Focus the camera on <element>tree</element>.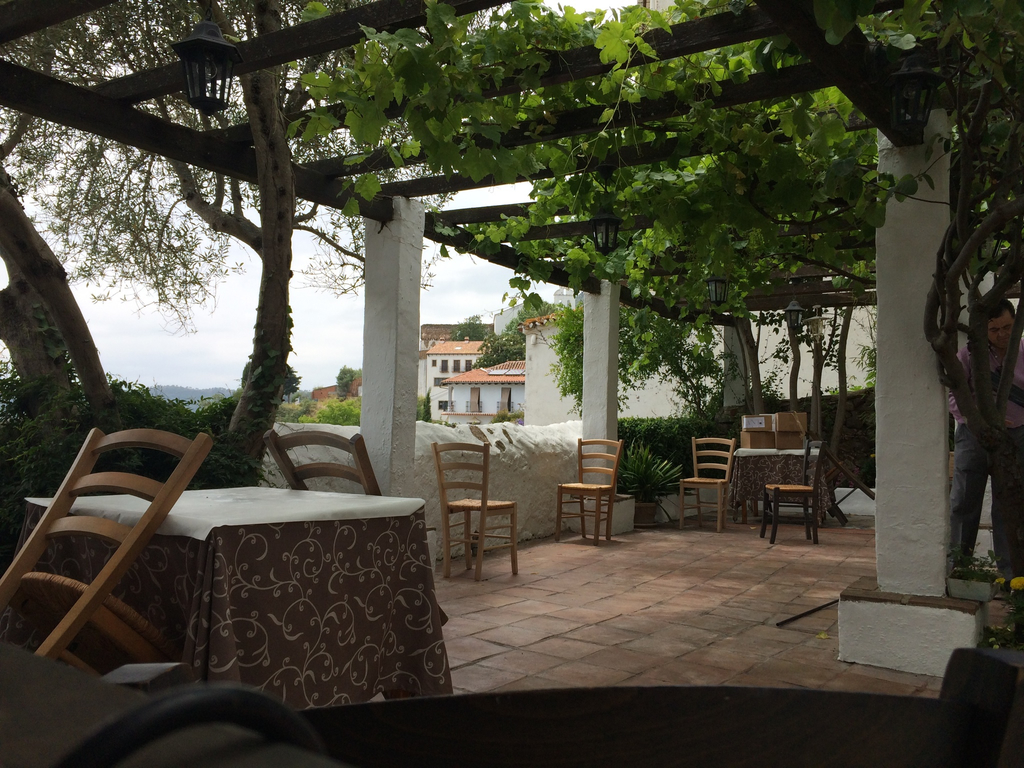
Focus region: l=838, t=0, r=1021, b=582.
